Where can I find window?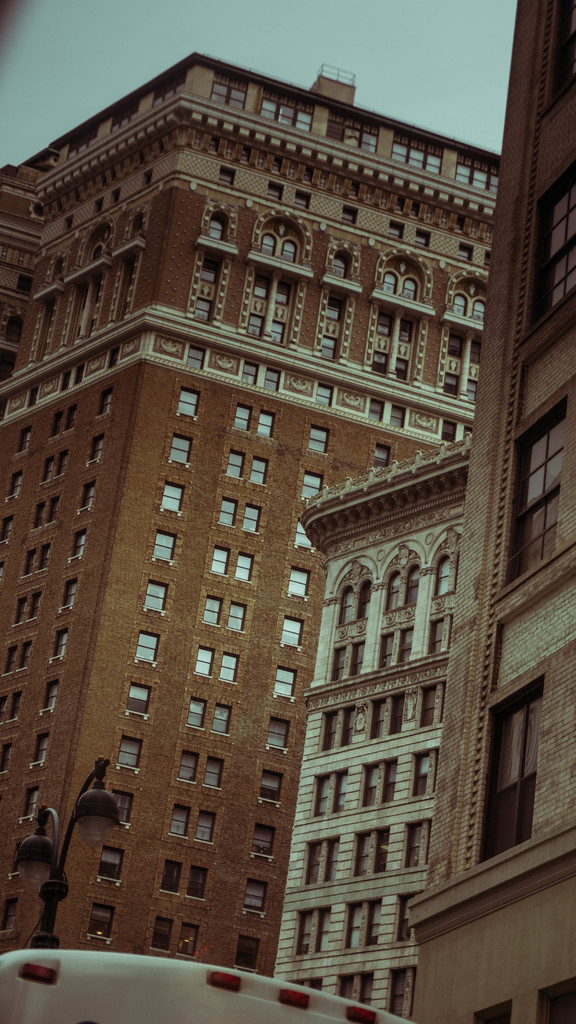
You can find it at <region>184, 700, 228, 733</region>.
